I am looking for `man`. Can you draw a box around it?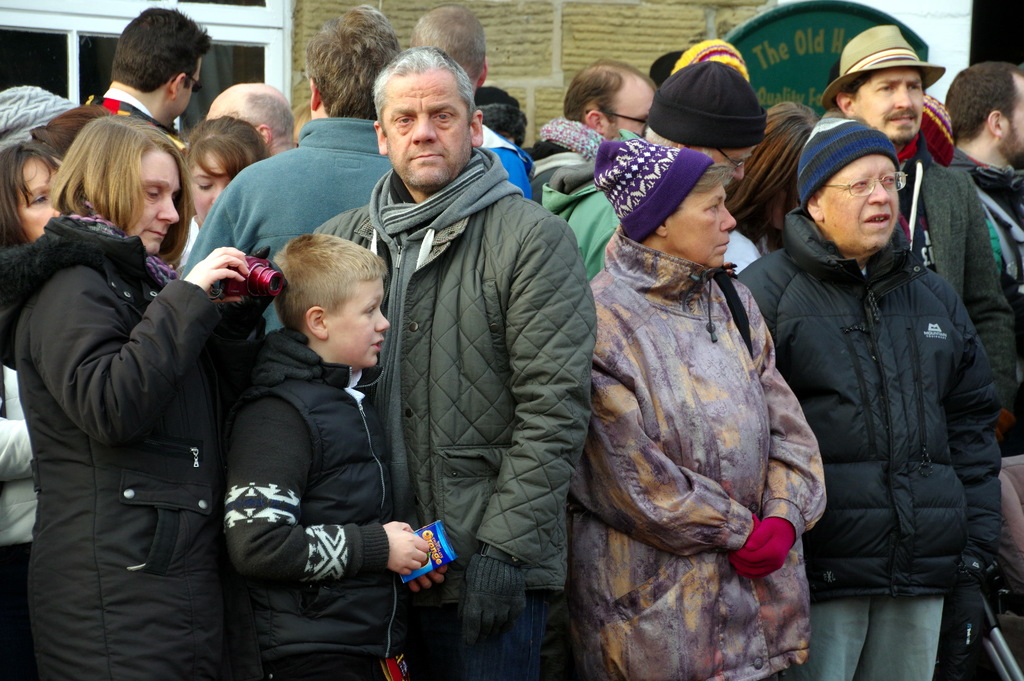
Sure, the bounding box is [519,55,660,269].
